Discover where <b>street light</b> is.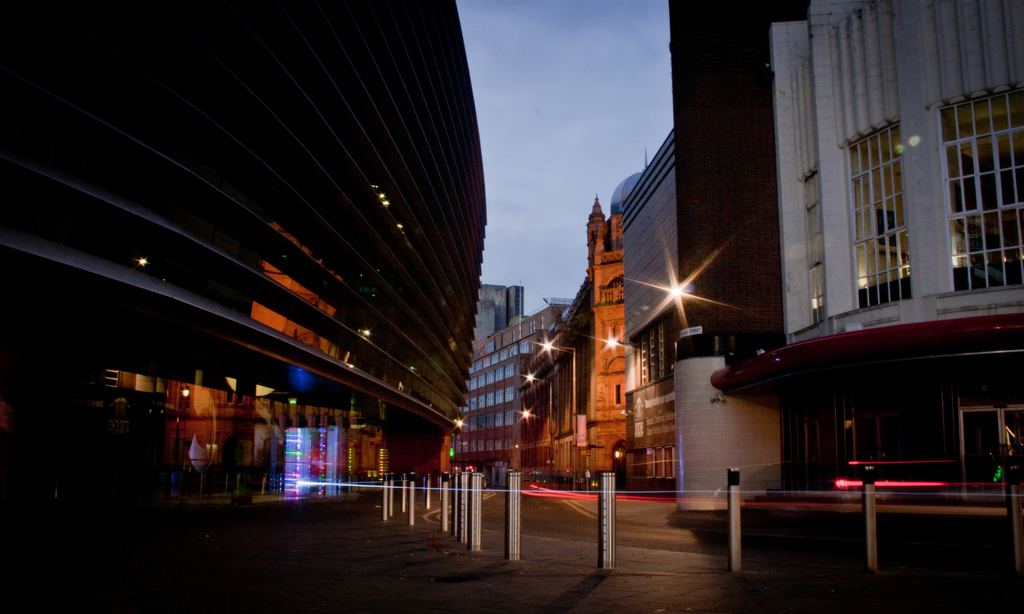
Discovered at box(522, 369, 556, 484).
